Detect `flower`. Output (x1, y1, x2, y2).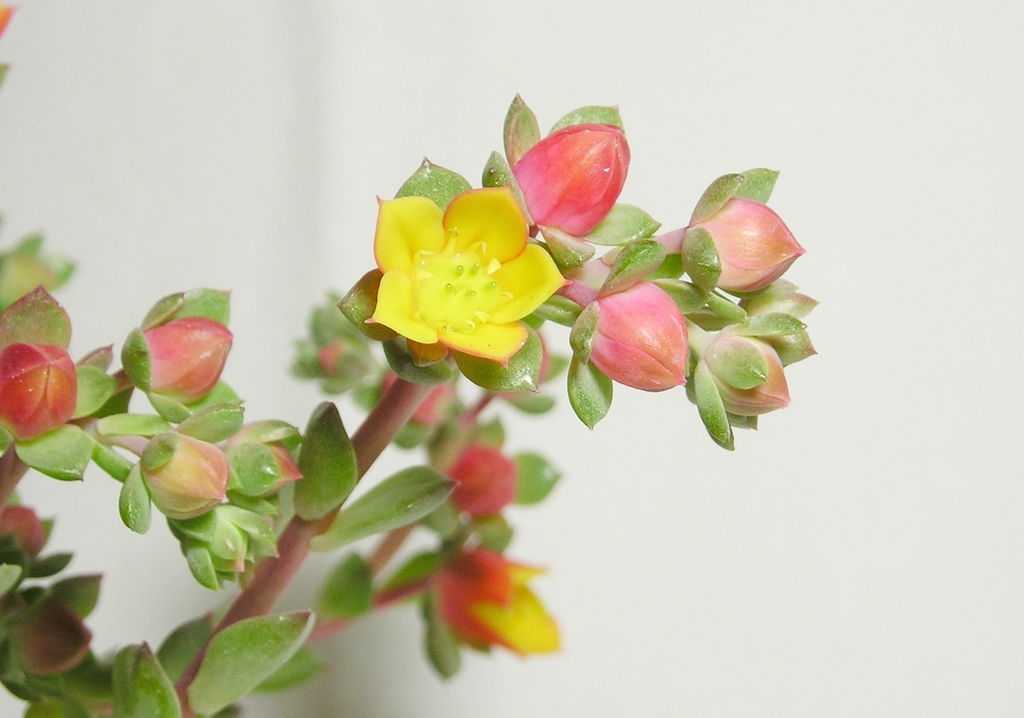
(457, 435, 528, 510).
